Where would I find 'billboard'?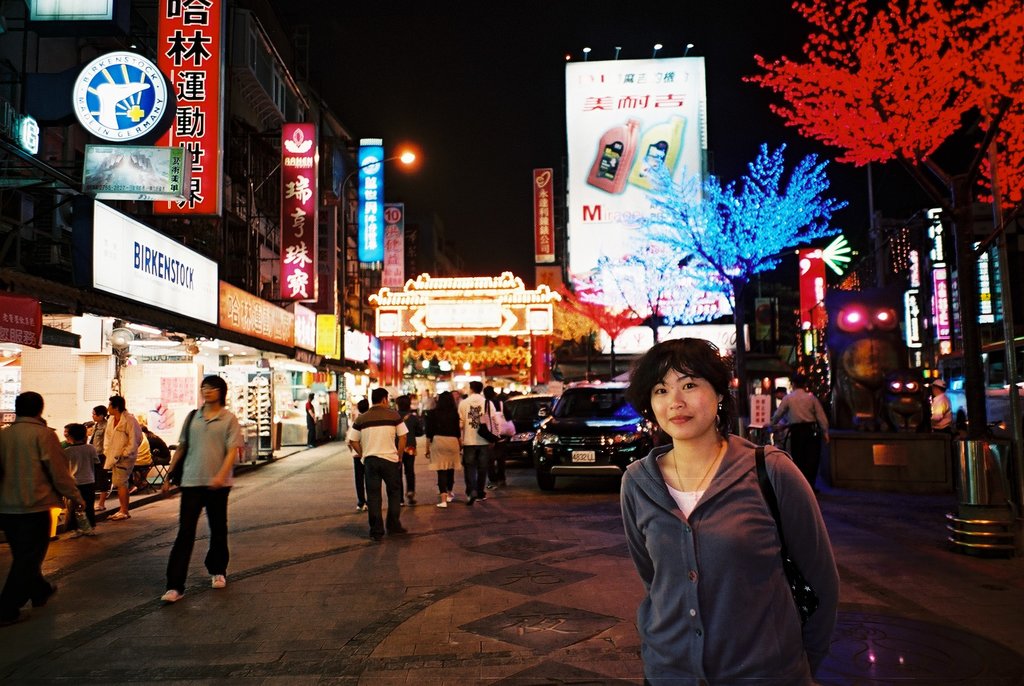
At 356 144 387 263.
